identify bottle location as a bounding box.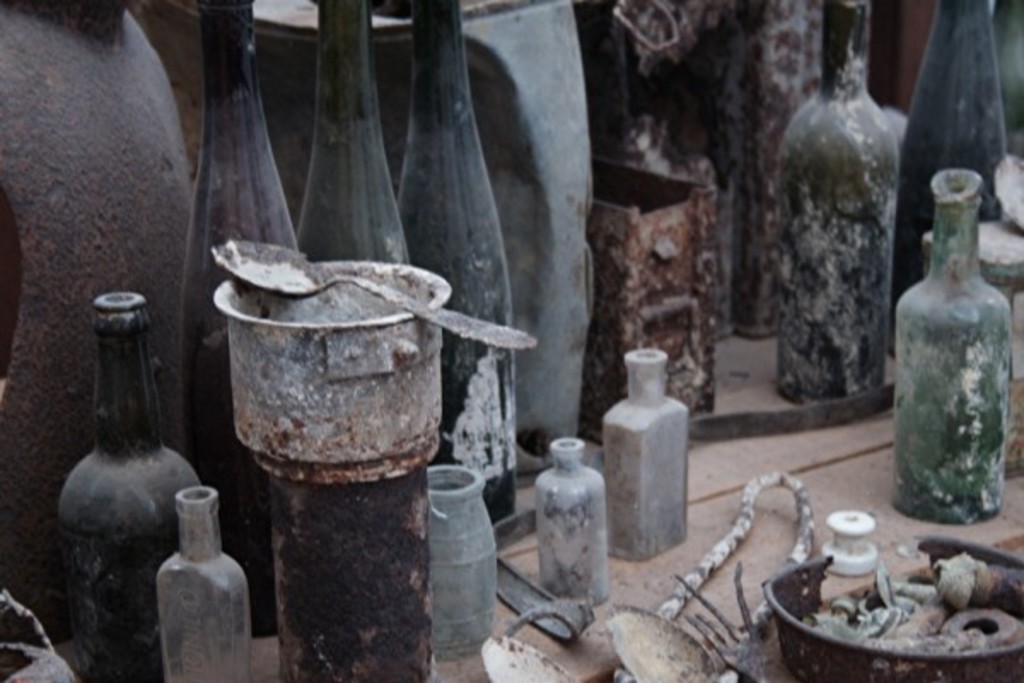
<region>399, 2, 524, 524</region>.
